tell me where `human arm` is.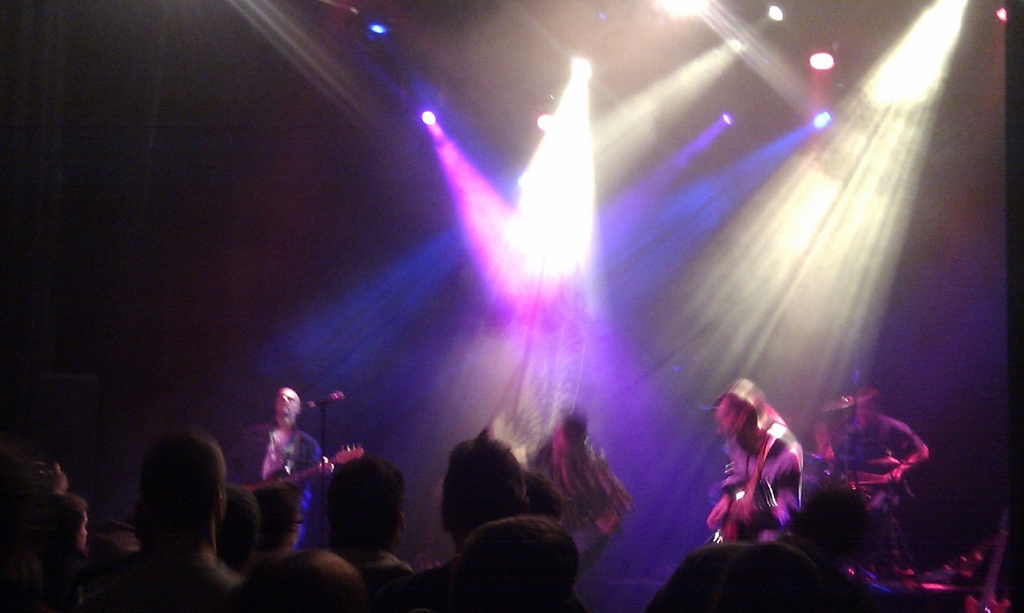
`human arm` is at select_region(305, 442, 335, 488).
